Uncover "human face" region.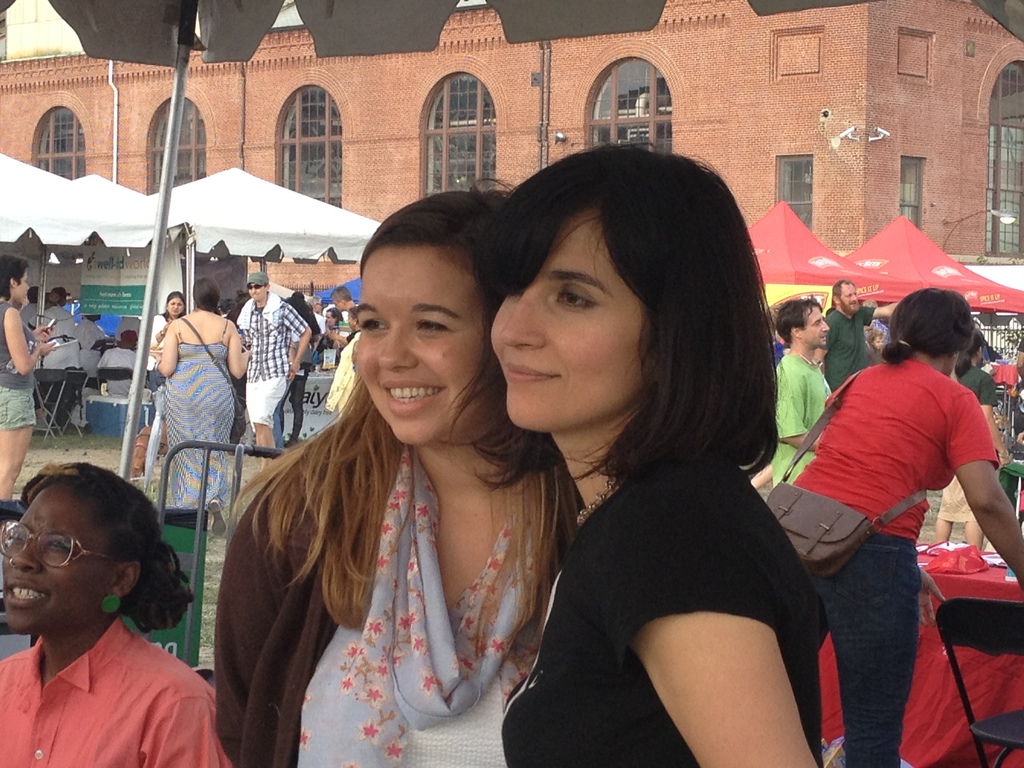
Uncovered: <box>4,482,109,643</box>.
